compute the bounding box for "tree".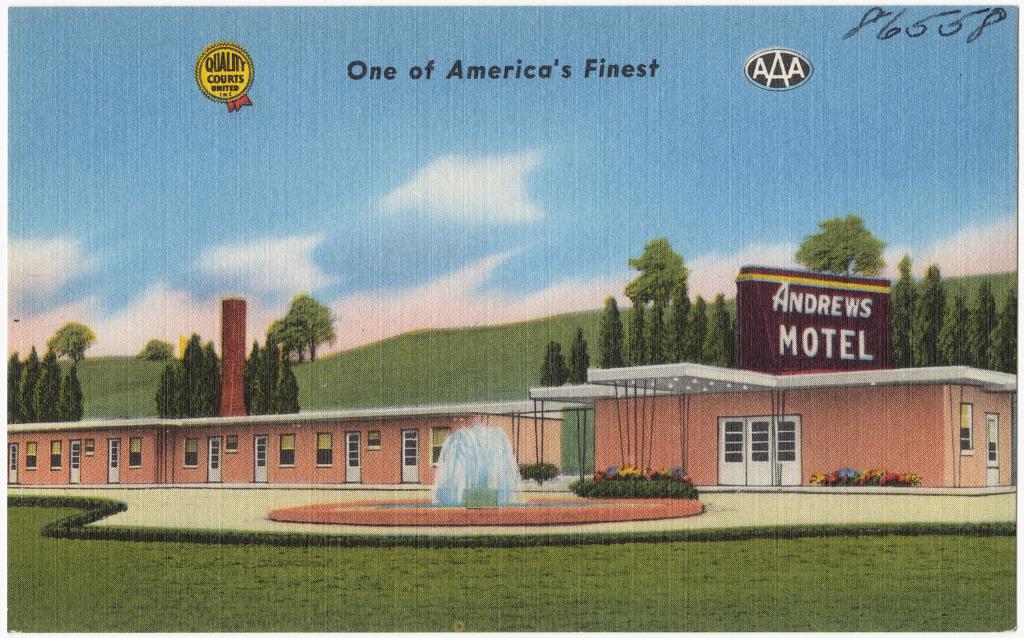
box=[794, 212, 887, 278].
